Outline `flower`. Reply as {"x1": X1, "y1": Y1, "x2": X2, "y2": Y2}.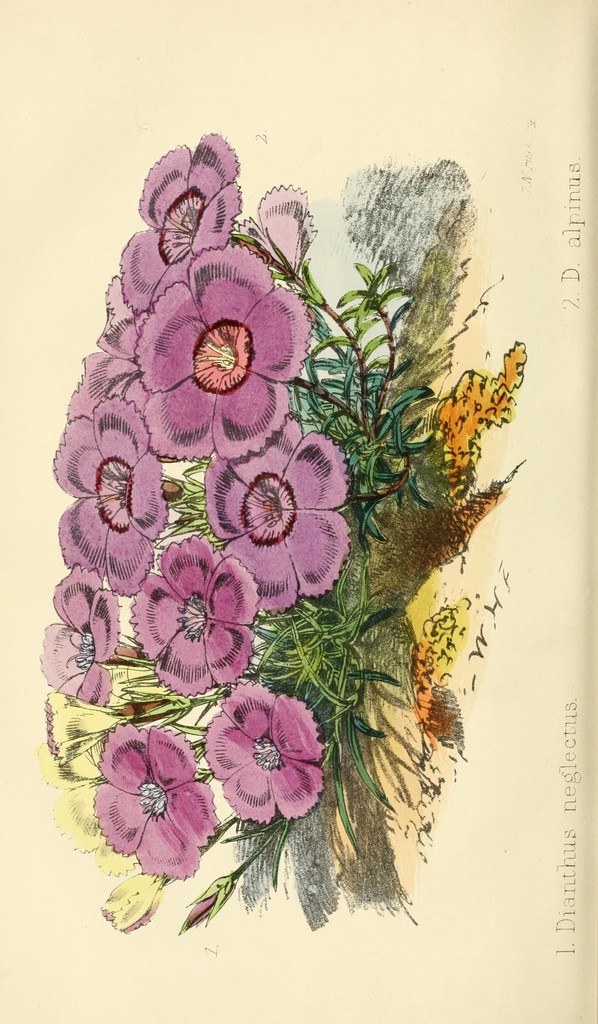
{"x1": 62, "y1": 307, "x2": 144, "y2": 405}.
